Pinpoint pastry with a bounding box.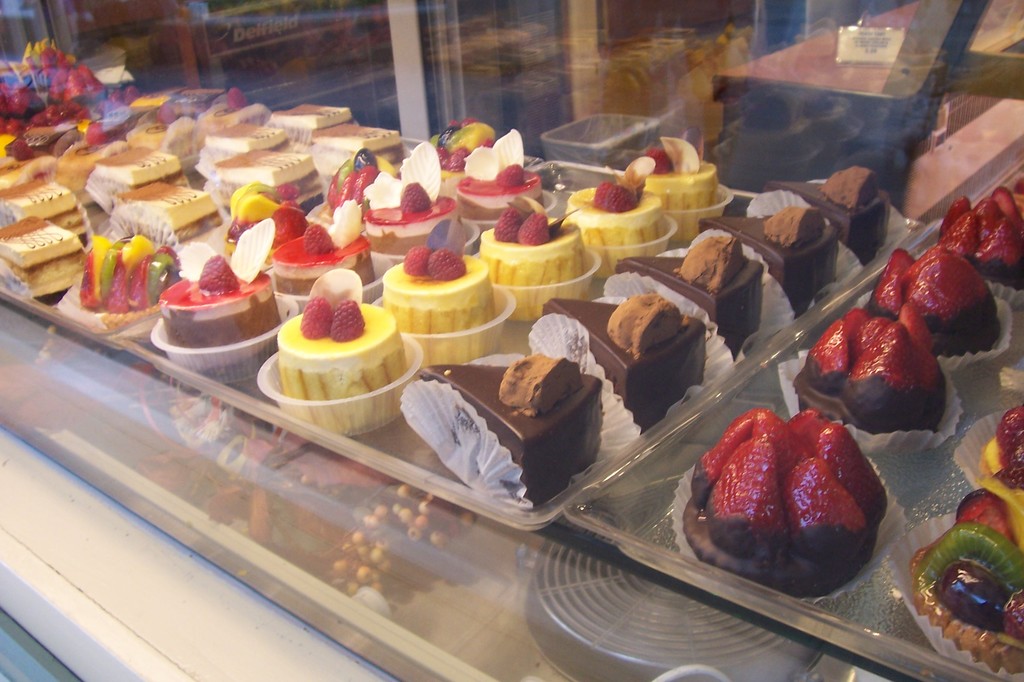
select_region(870, 248, 996, 358).
